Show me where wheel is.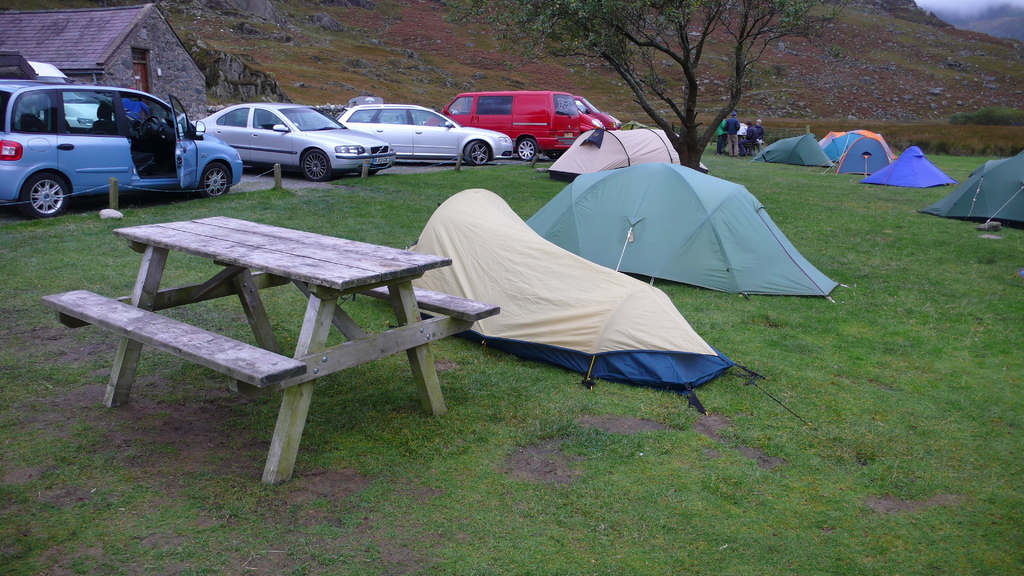
wheel is at l=200, t=161, r=228, b=198.
